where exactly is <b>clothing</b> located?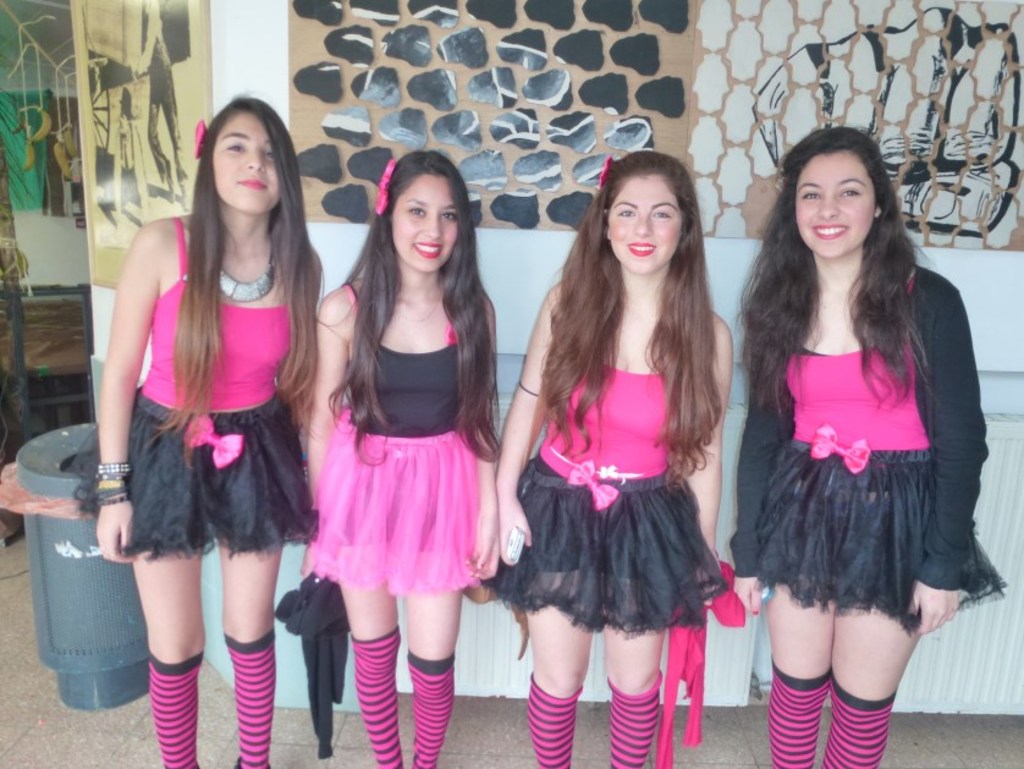
Its bounding box is box=[308, 284, 484, 582].
